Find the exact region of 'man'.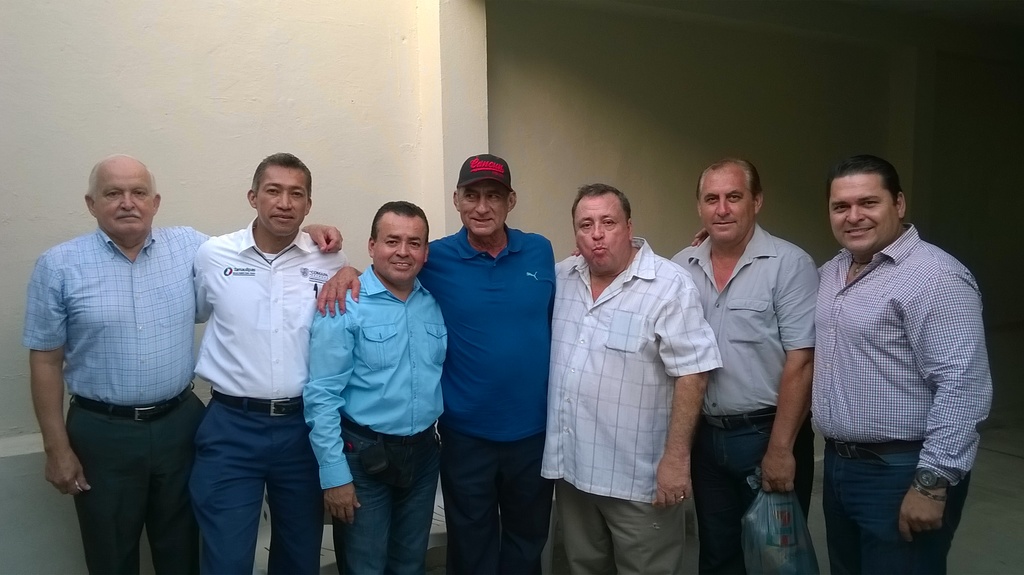
Exact region: <region>18, 150, 344, 574</region>.
